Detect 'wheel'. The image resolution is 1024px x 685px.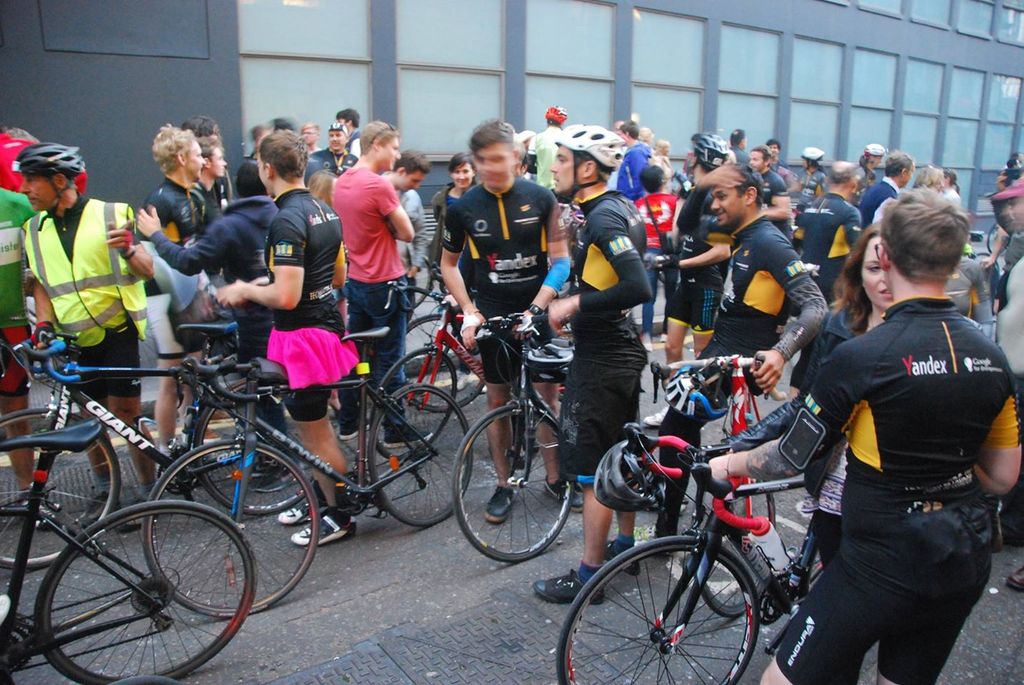
453:406:574:562.
